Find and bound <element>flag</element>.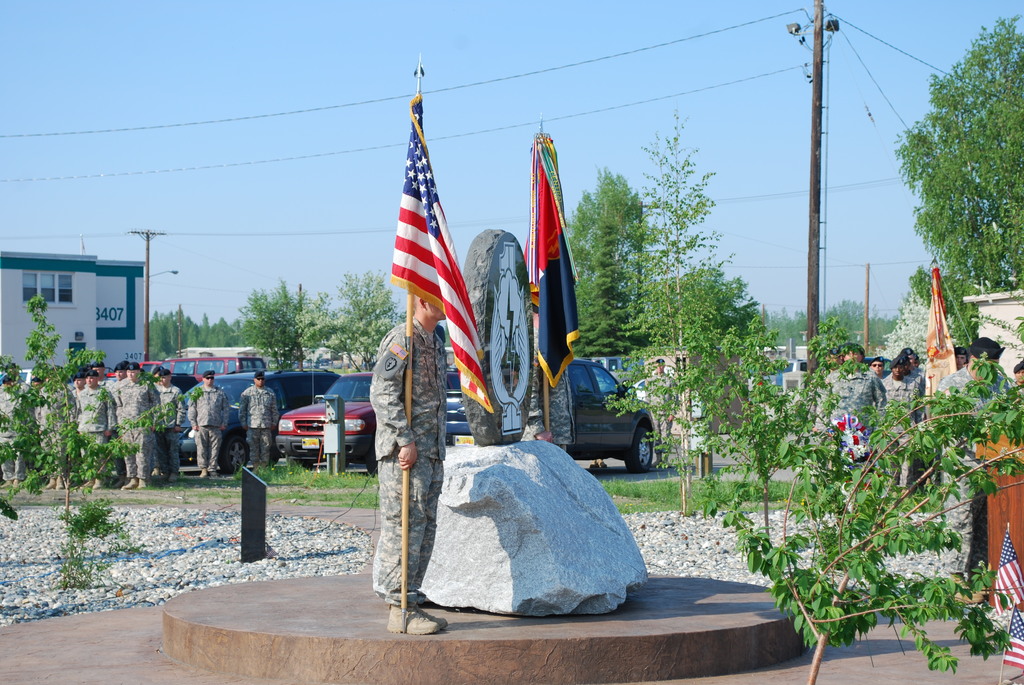
Bound: BBox(515, 131, 582, 395).
